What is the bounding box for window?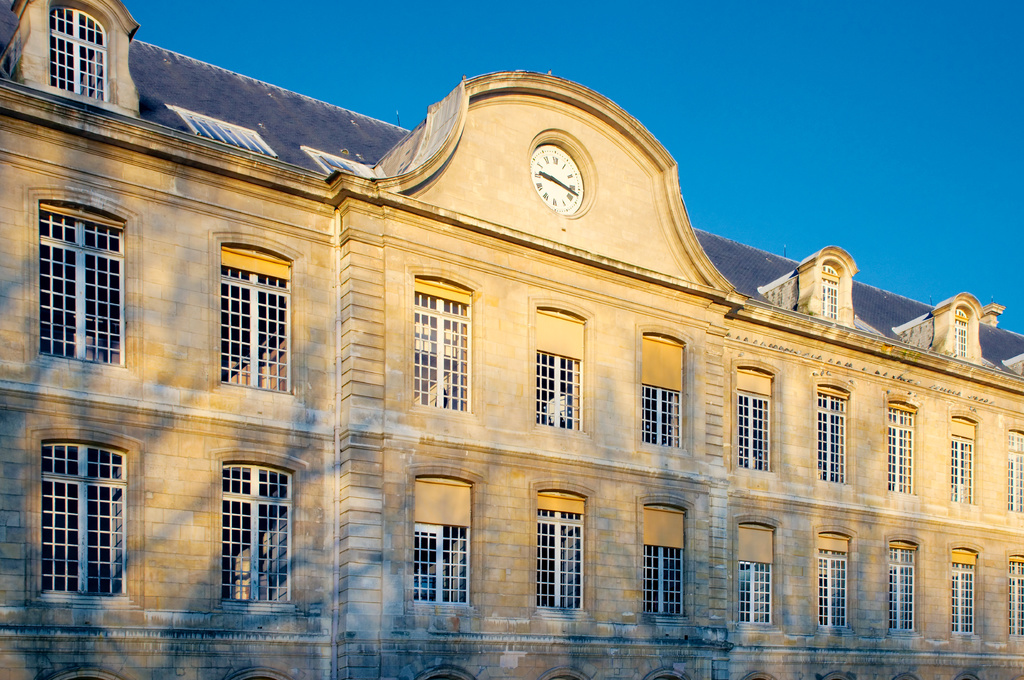
22/188/138/379.
